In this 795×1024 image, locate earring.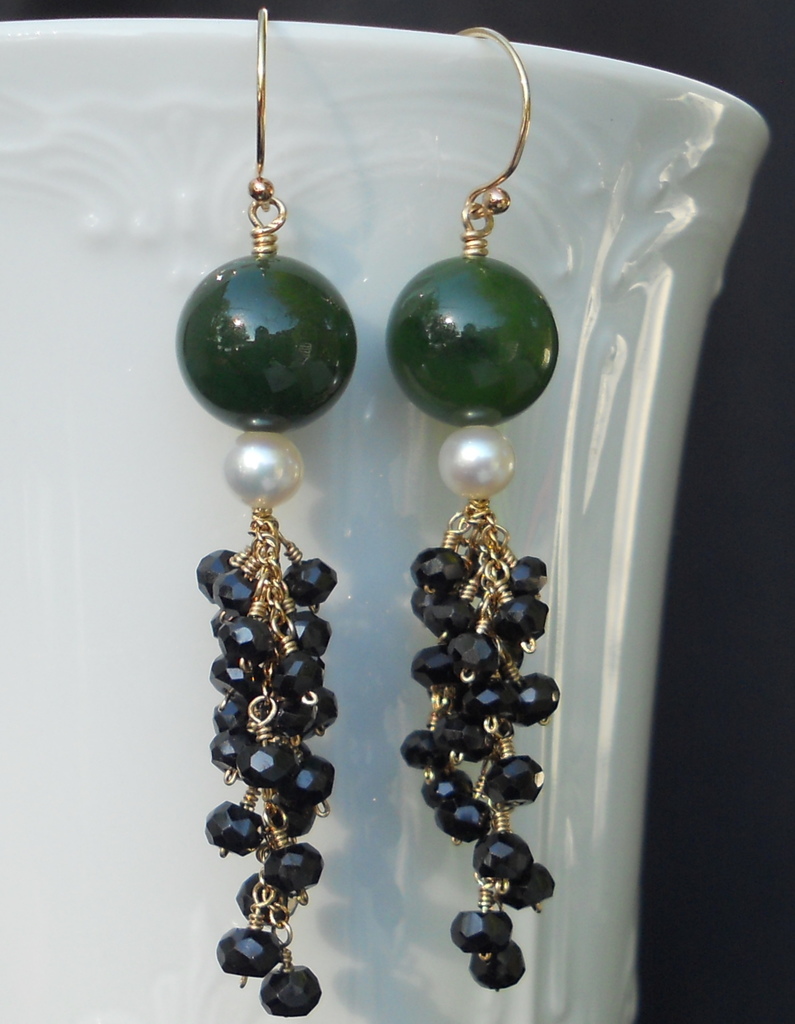
Bounding box: 387 15 581 998.
